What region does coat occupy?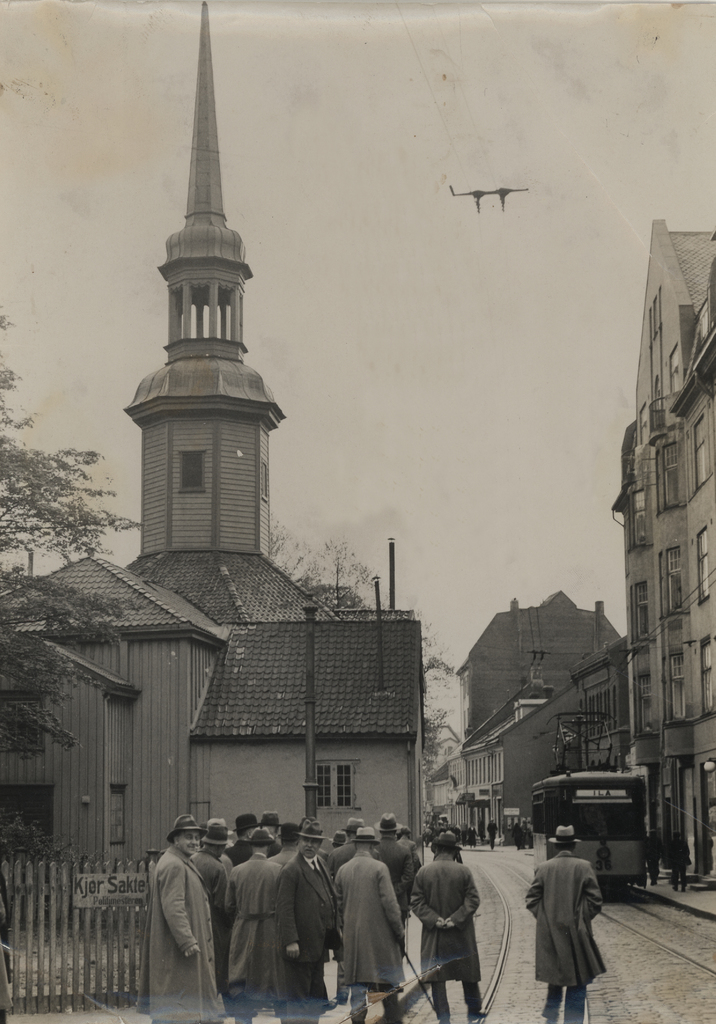
<bbox>375, 837, 419, 899</bbox>.
